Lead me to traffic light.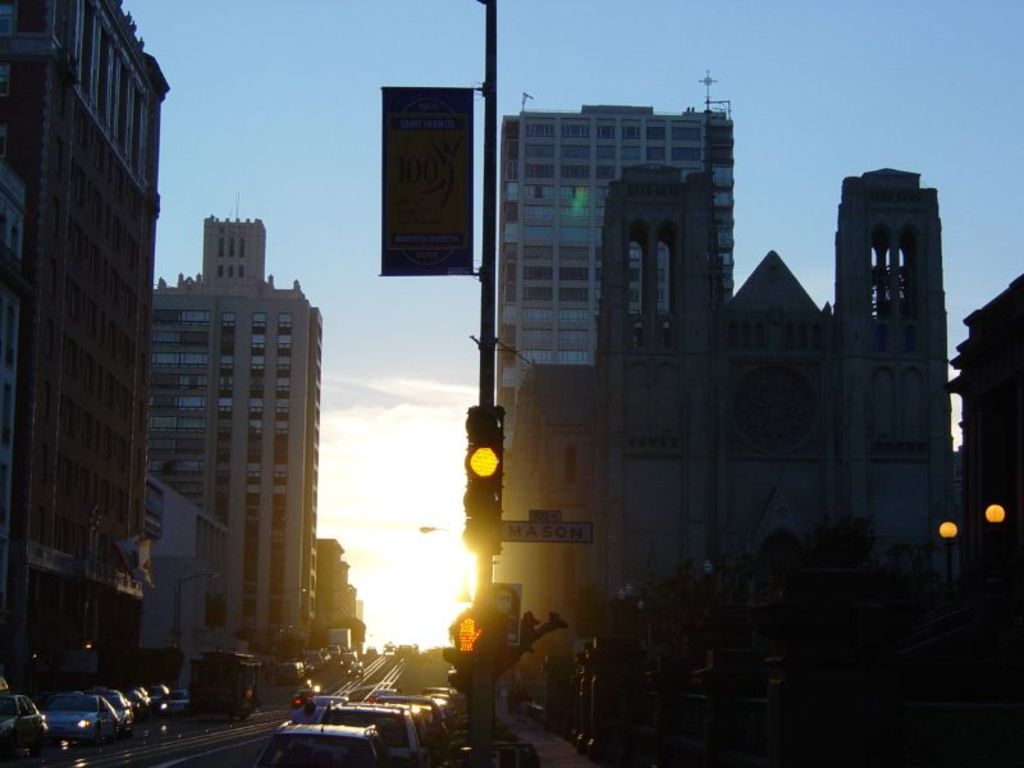
Lead to [442,646,462,692].
